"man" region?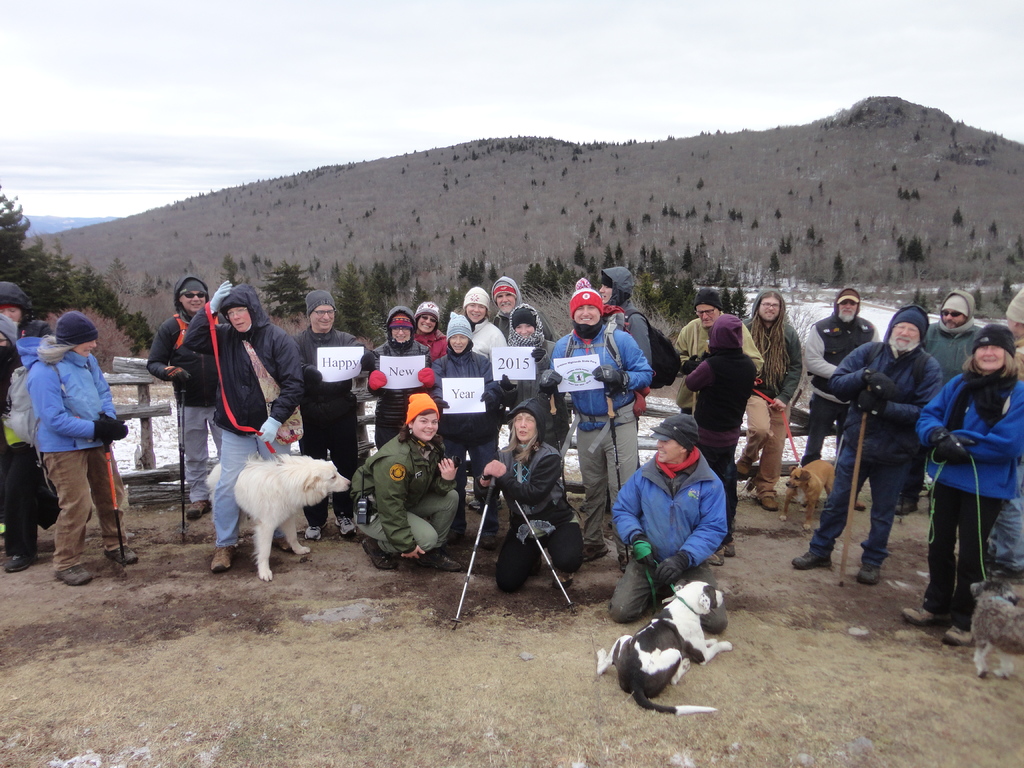
detection(796, 289, 882, 468)
